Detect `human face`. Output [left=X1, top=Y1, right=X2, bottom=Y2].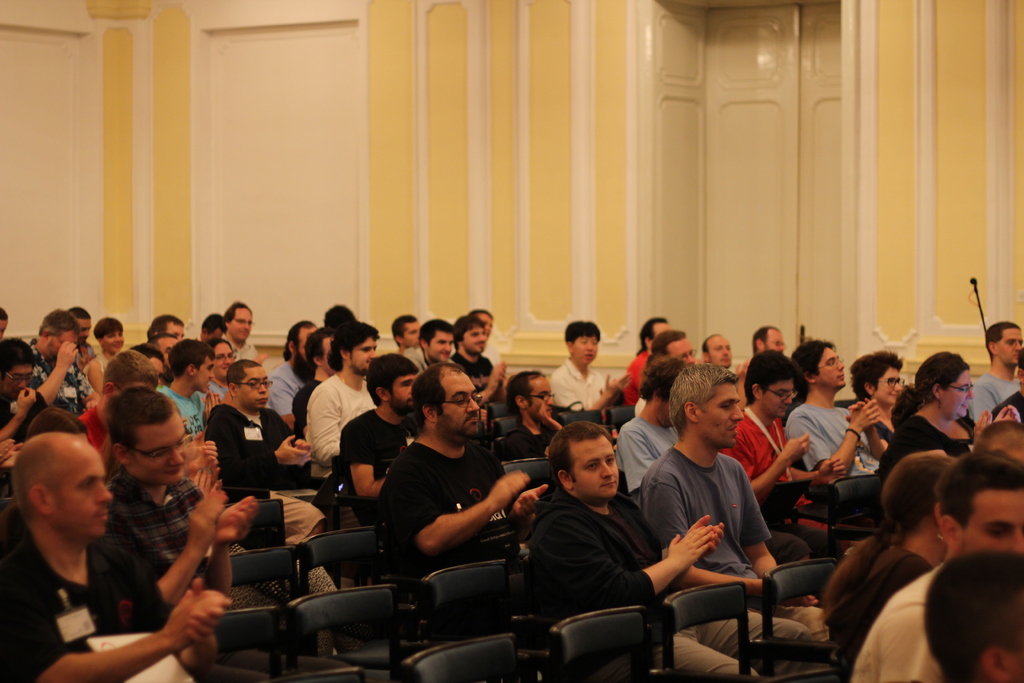
[left=293, top=323, right=318, bottom=378].
